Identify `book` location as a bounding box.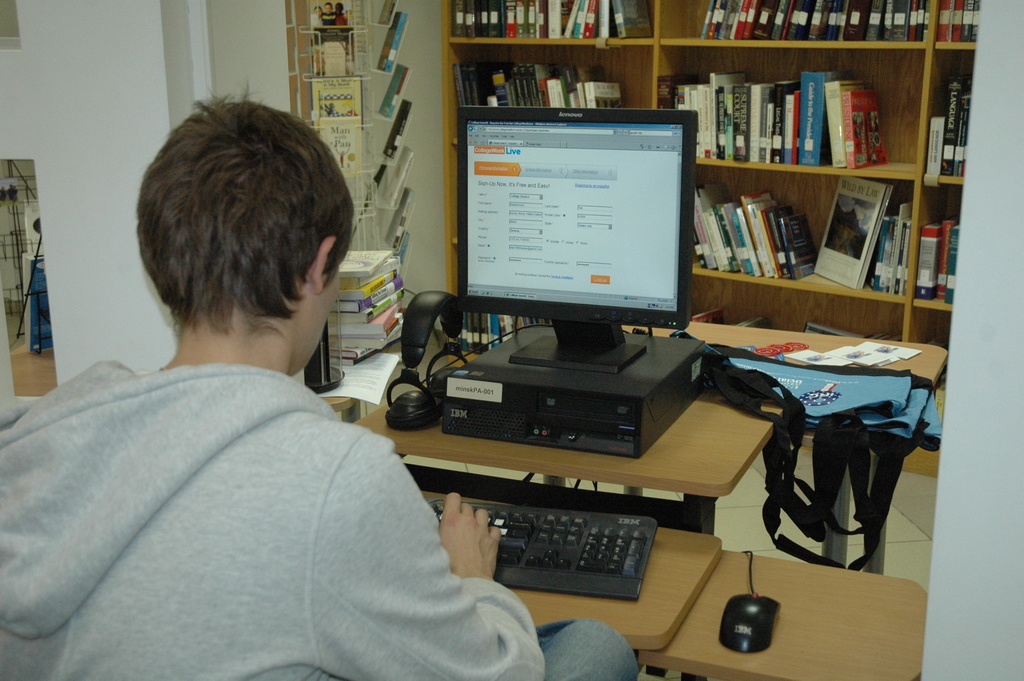
<box>385,100,414,160</box>.
